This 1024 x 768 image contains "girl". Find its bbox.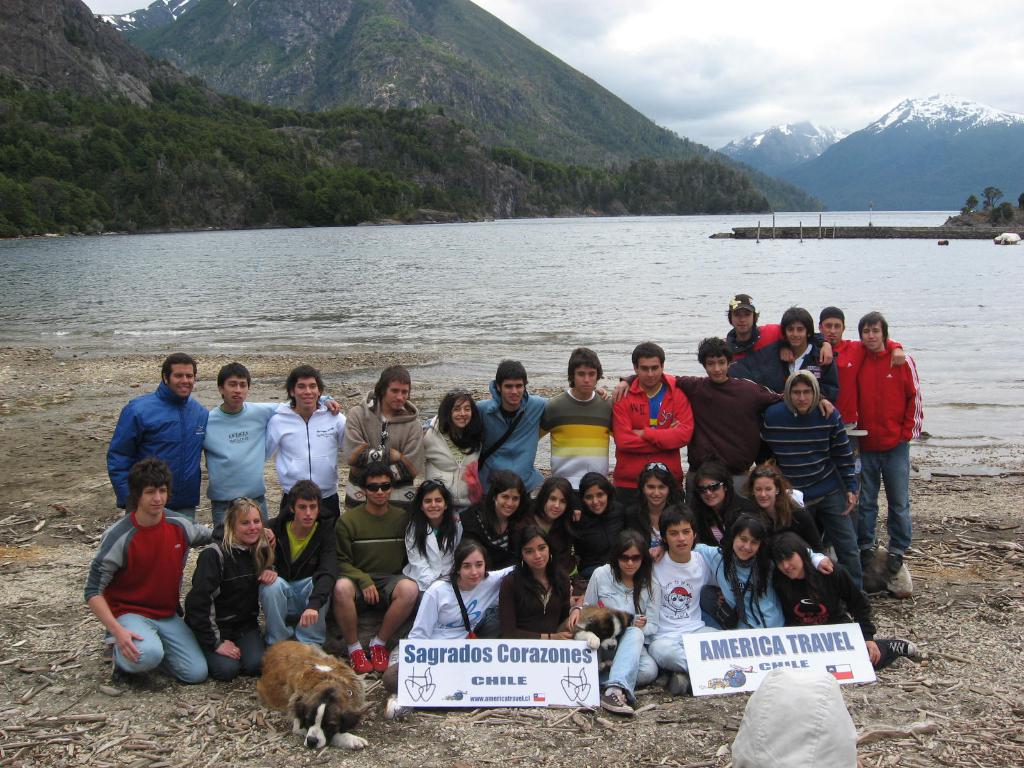
box(177, 493, 278, 679).
